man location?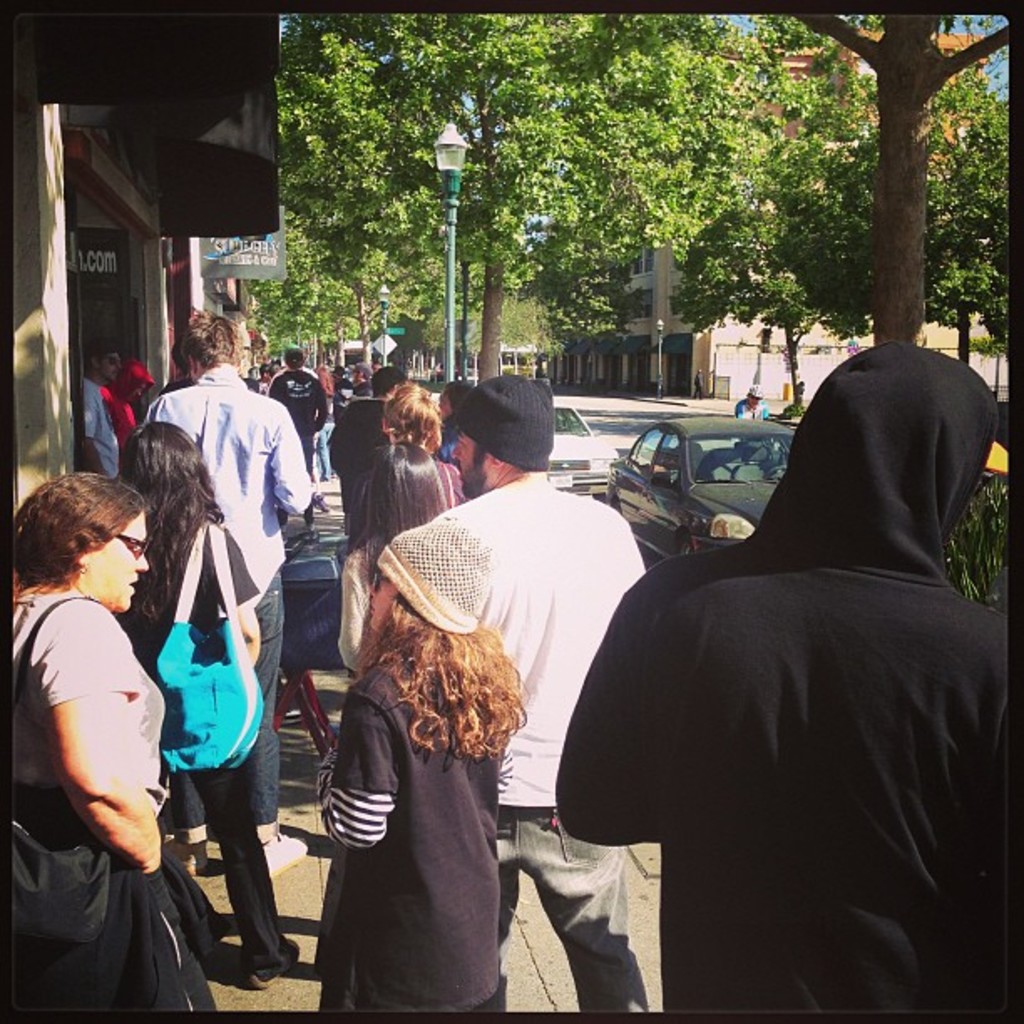
region(423, 373, 651, 1011)
